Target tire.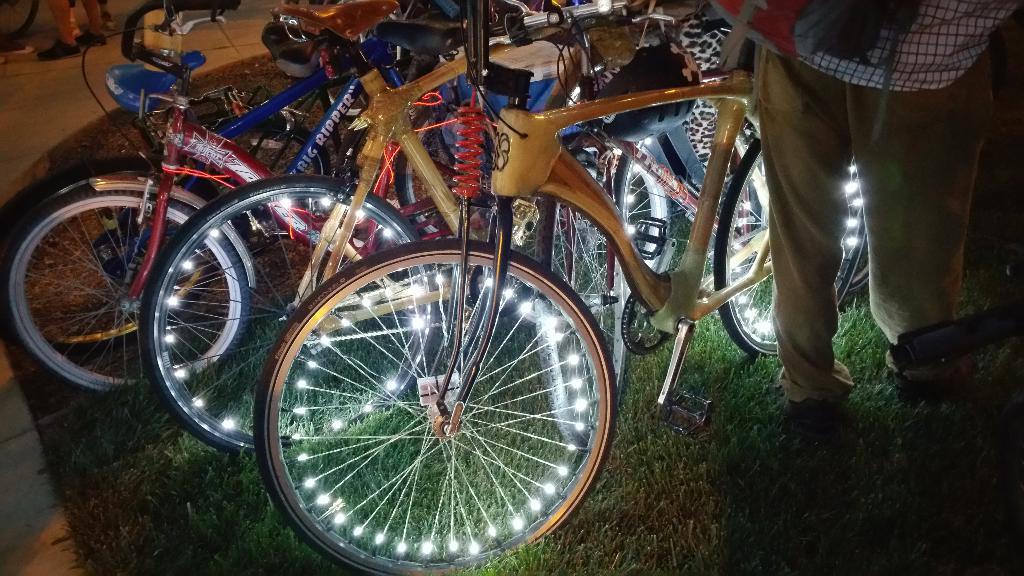
Target region: (316,0,411,116).
